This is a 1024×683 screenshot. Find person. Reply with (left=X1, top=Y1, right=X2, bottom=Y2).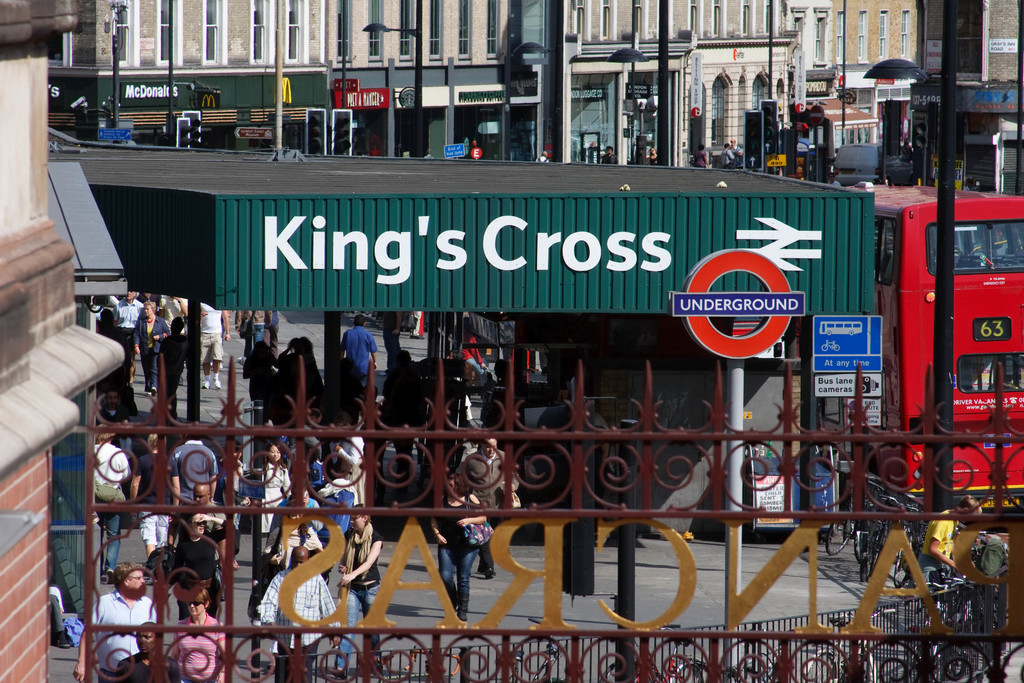
(left=92, top=420, right=133, bottom=582).
